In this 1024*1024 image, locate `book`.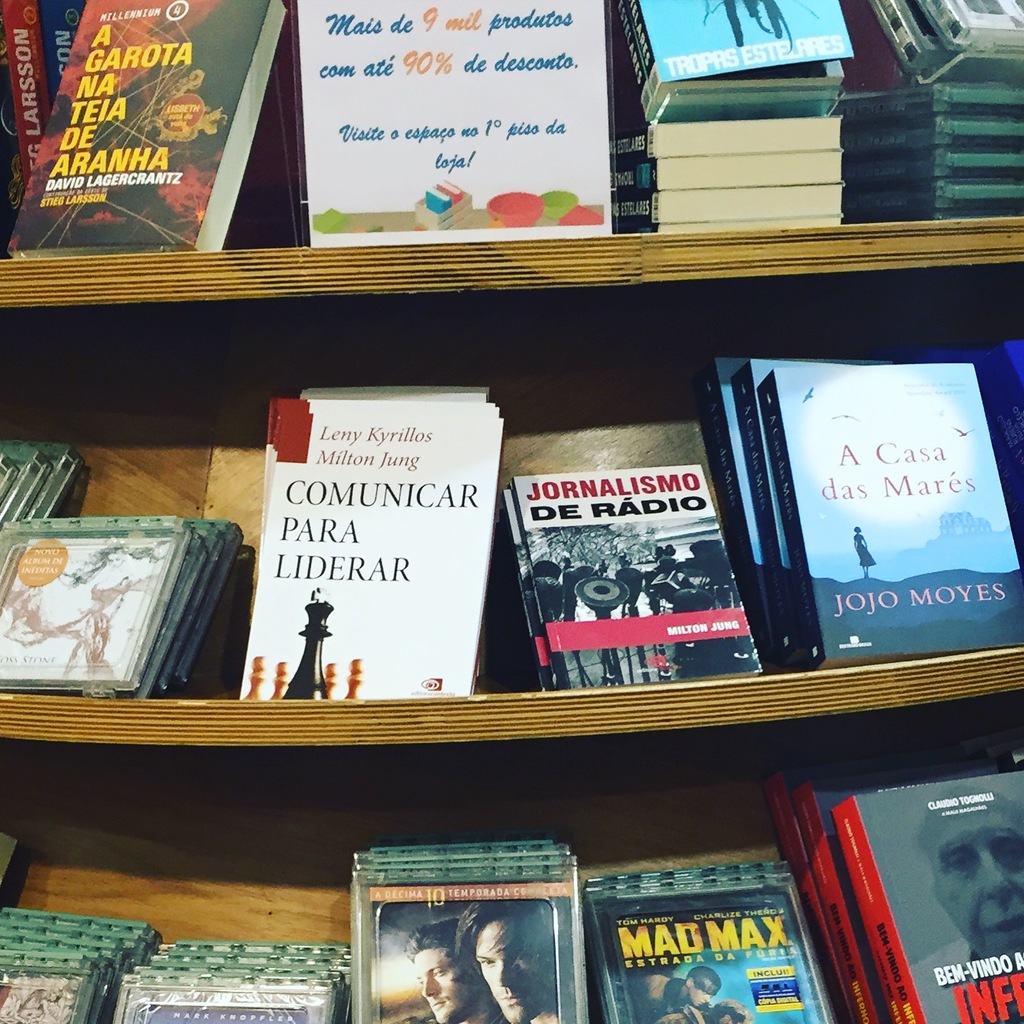
Bounding box: (left=297, top=0, right=613, bottom=242).
